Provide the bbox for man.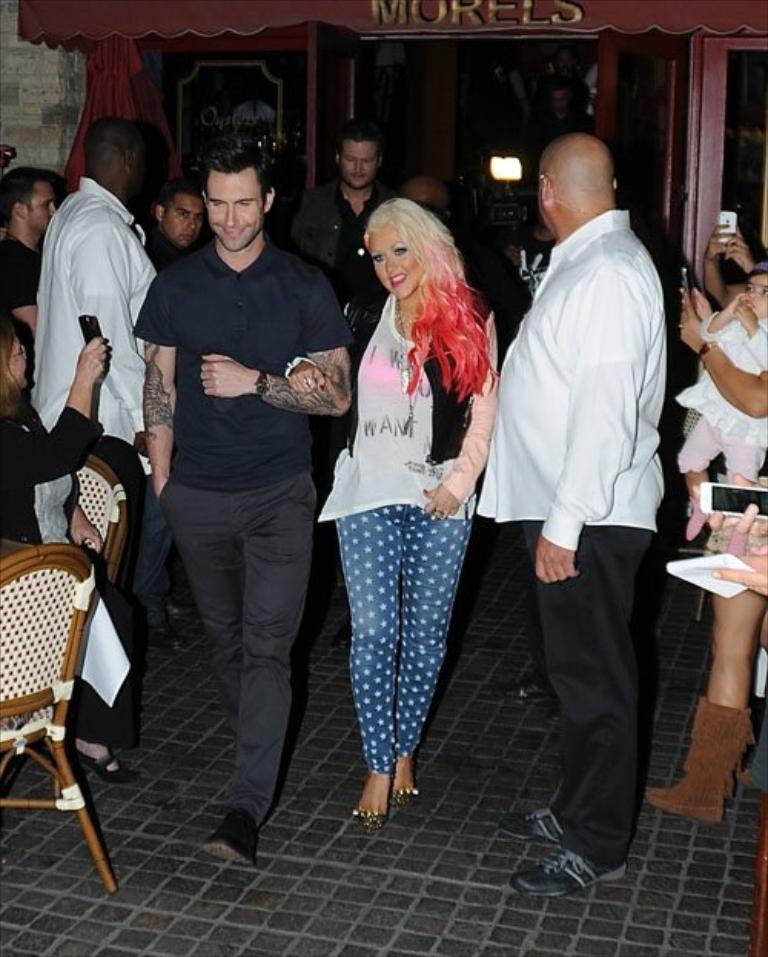
476, 108, 690, 851.
